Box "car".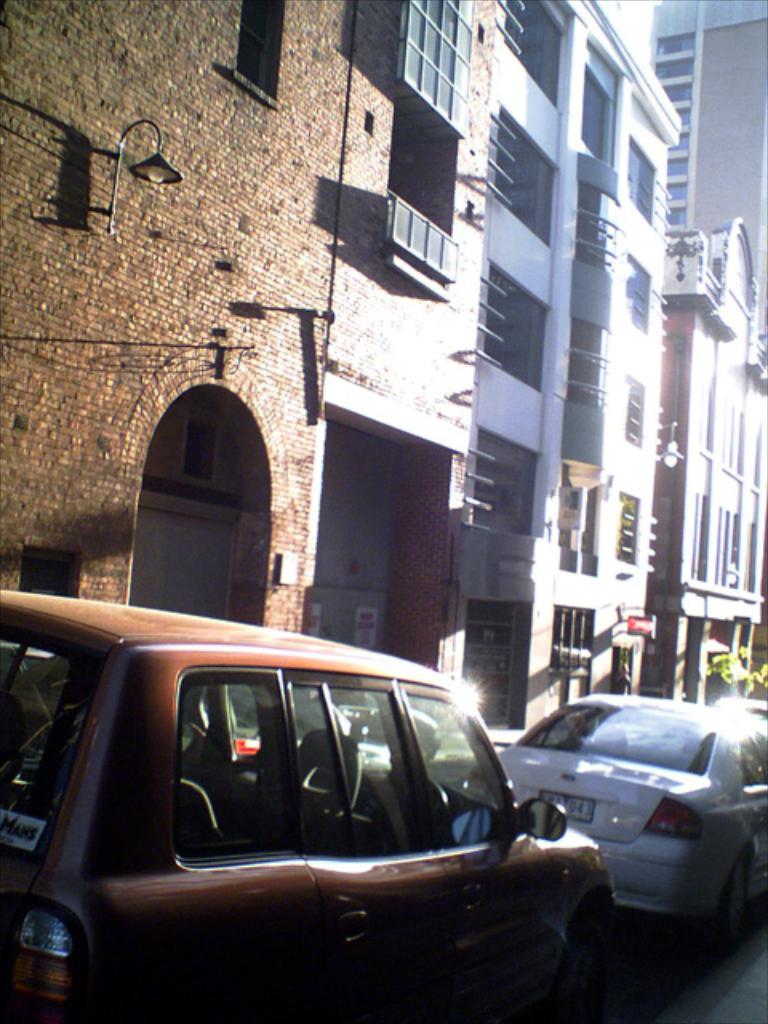
l=507, t=690, r=766, b=982.
